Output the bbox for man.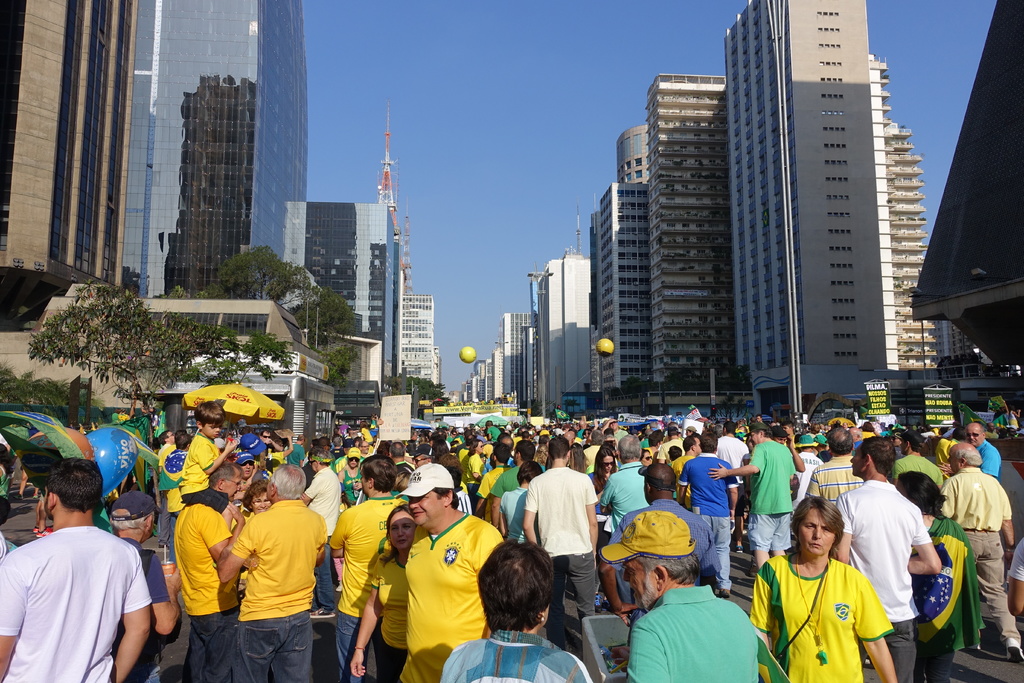
bbox(644, 434, 660, 452).
